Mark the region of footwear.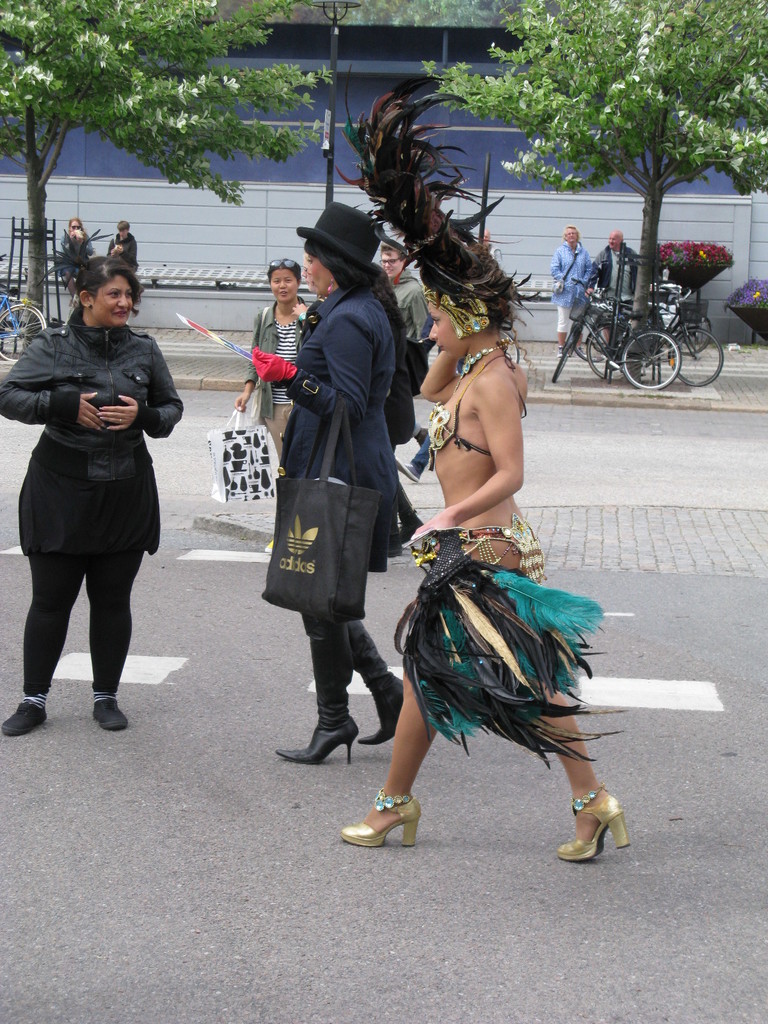
Region: box(321, 784, 426, 856).
